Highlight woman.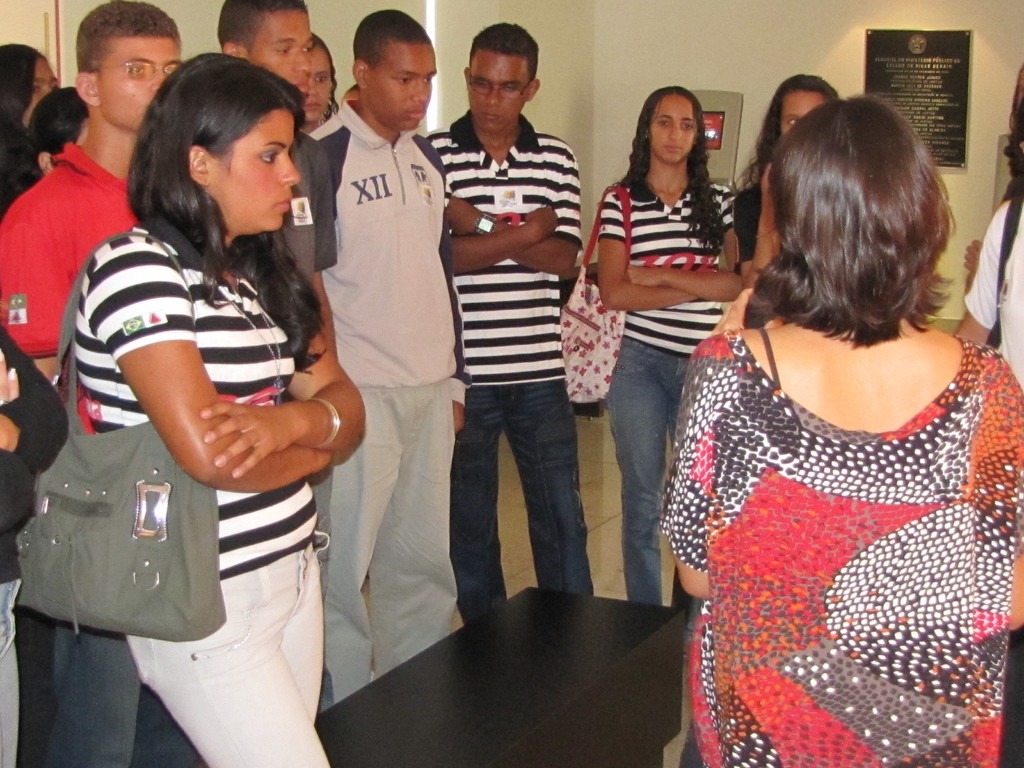
Highlighted region: x1=70 y1=54 x2=366 y2=767.
